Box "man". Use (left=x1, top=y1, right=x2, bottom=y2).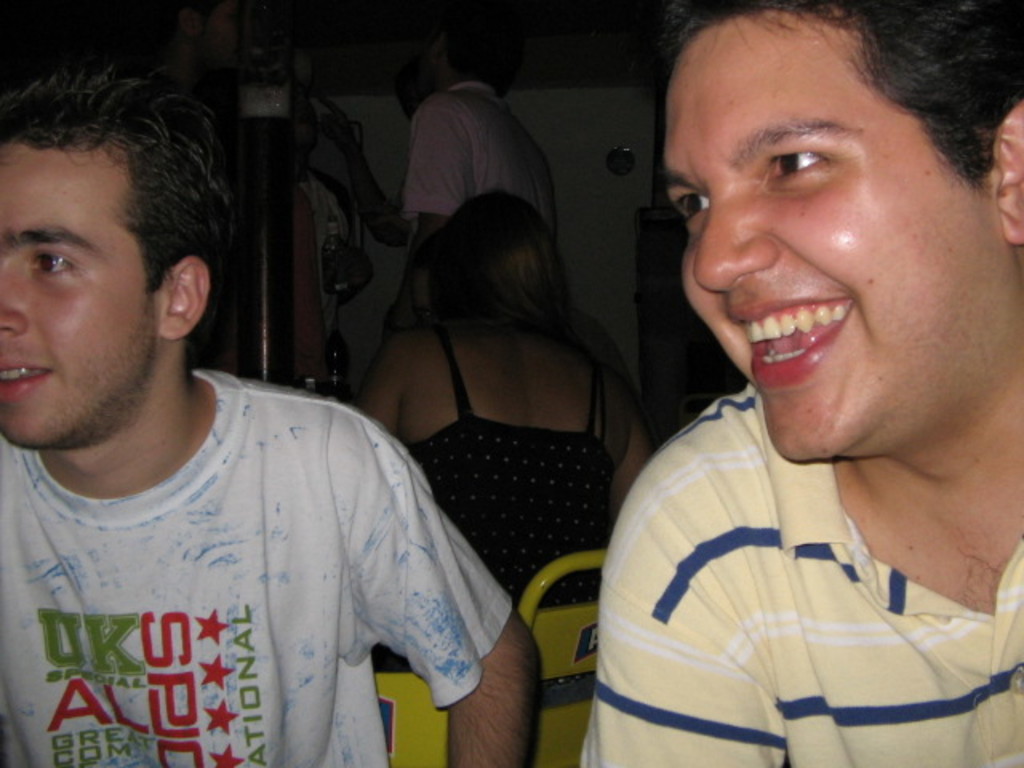
(left=402, top=0, right=547, bottom=256).
